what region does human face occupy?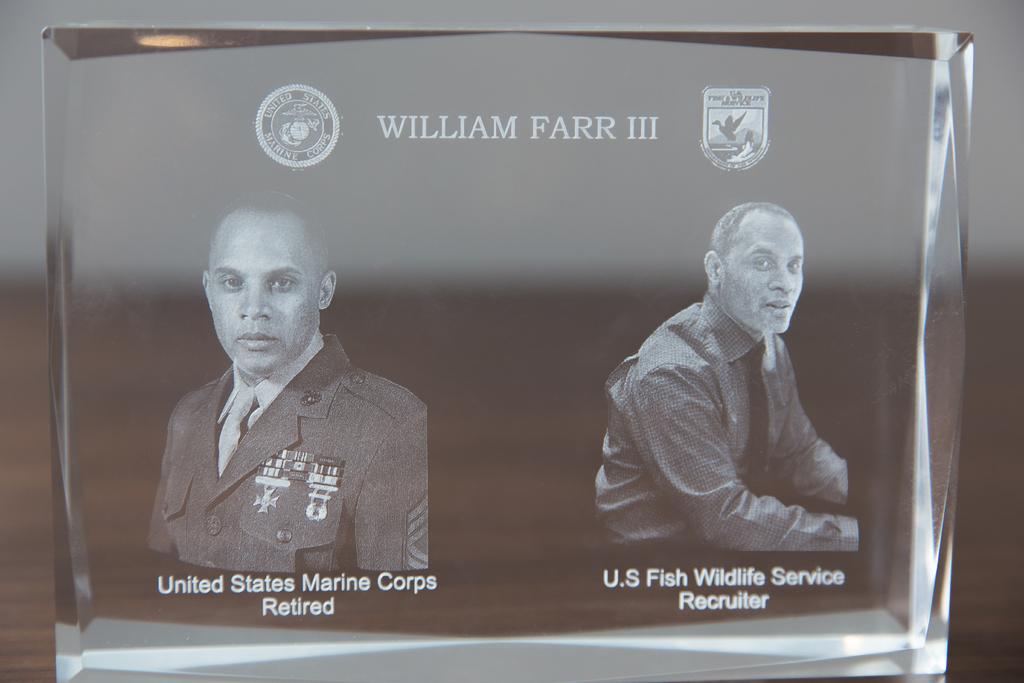
select_region(727, 227, 806, 335).
